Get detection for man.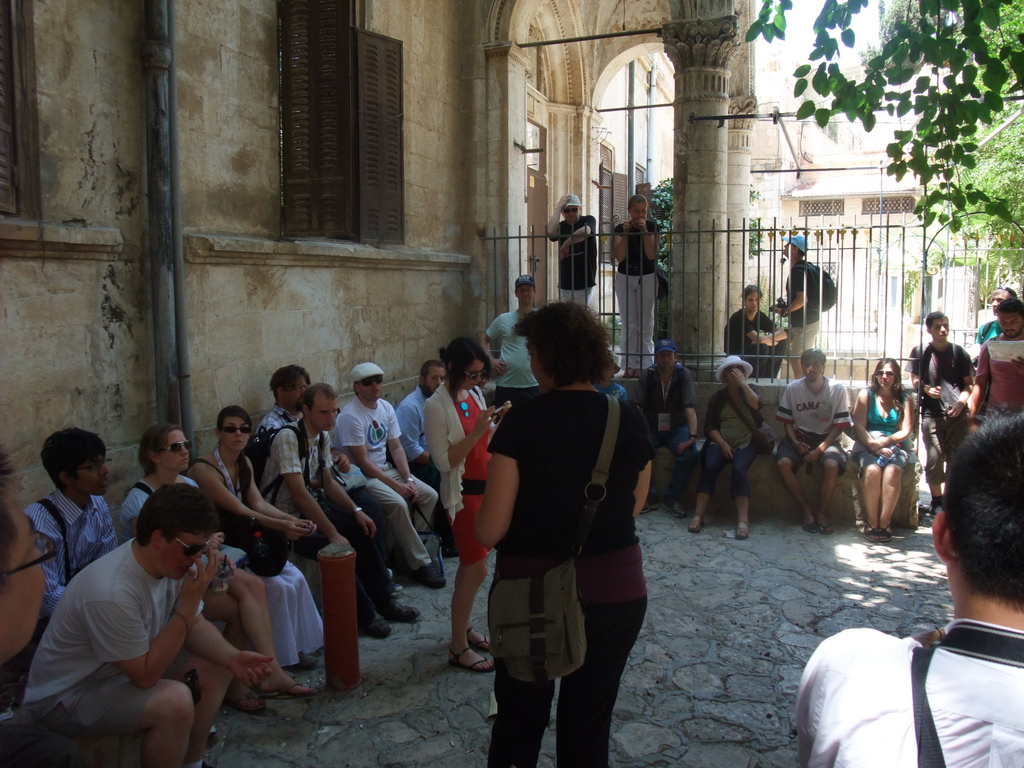
Detection: pyautogui.locateOnScreen(26, 427, 122, 628).
